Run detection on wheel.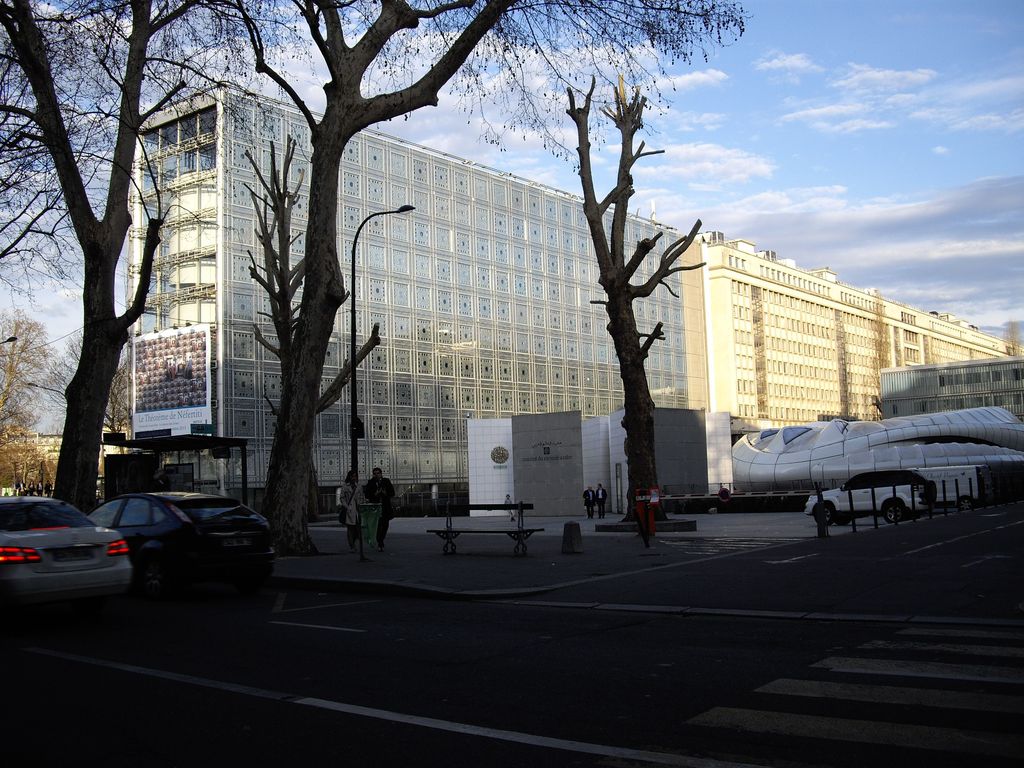
Result: {"left": 956, "top": 498, "right": 968, "bottom": 509}.
